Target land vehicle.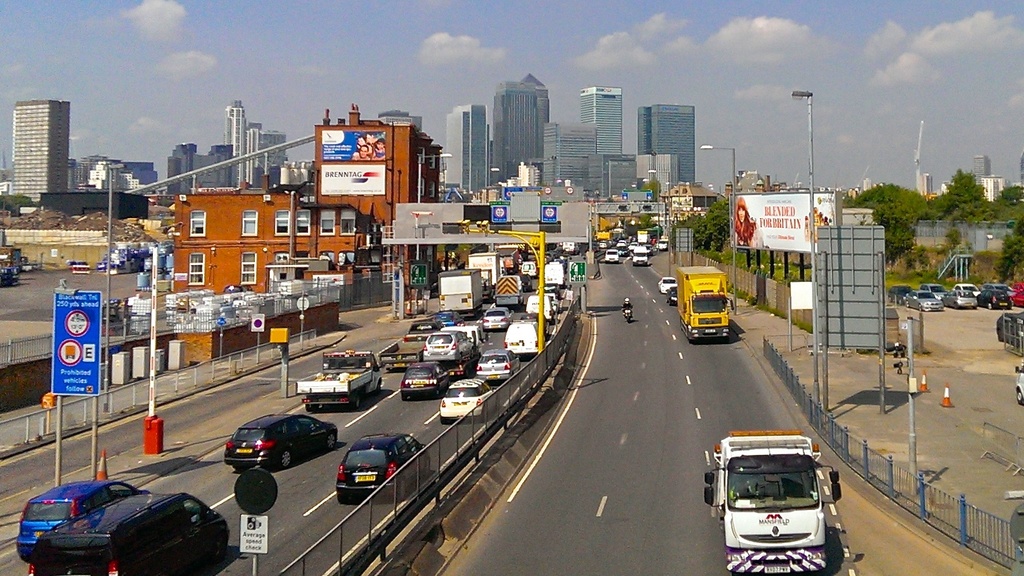
Target region: box(473, 349, 523, 381).
